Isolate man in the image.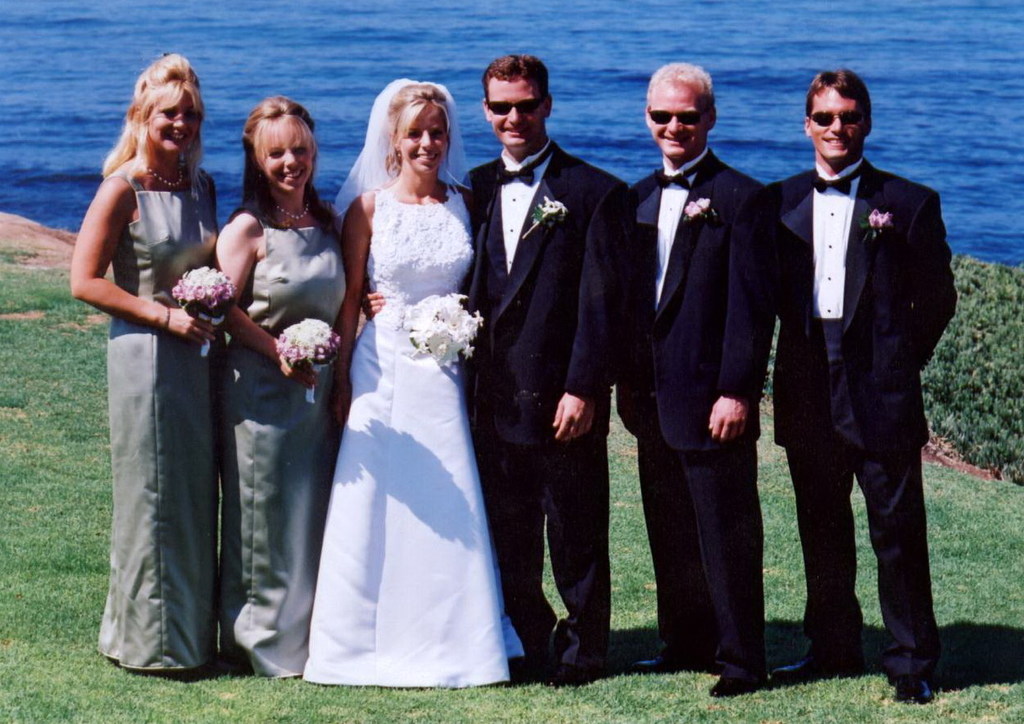
Isolated region: locate(460, 53, 625, 690).
